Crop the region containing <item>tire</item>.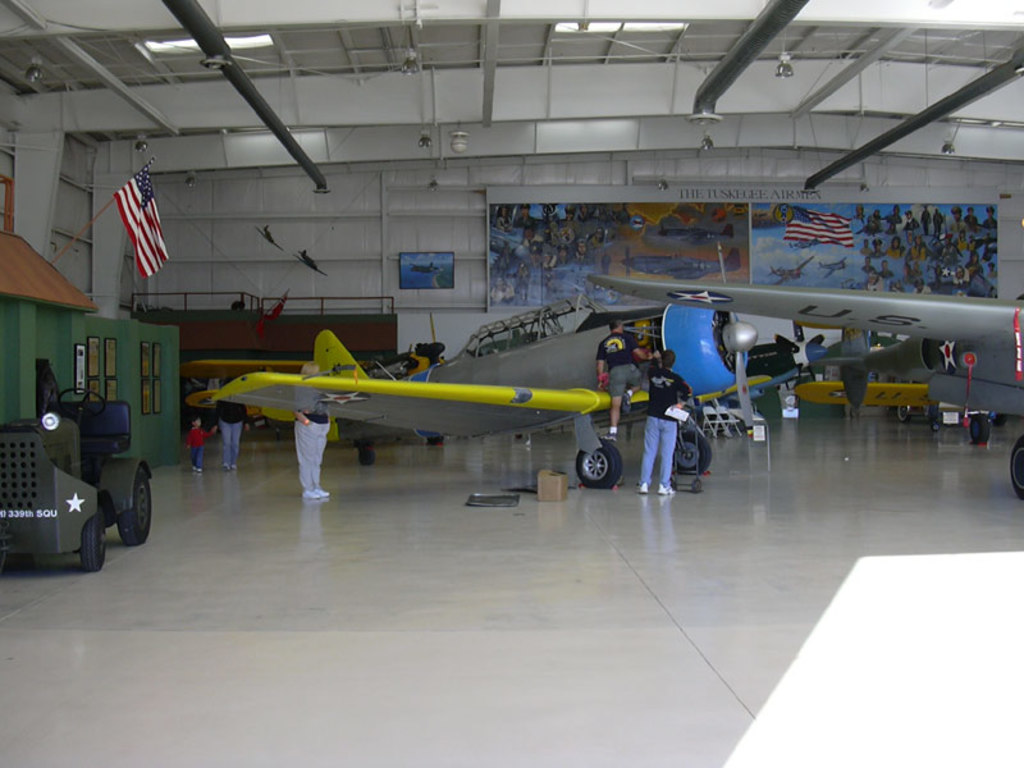
Crop region: <bbox>603, 287, 620, 303</bbox>.
